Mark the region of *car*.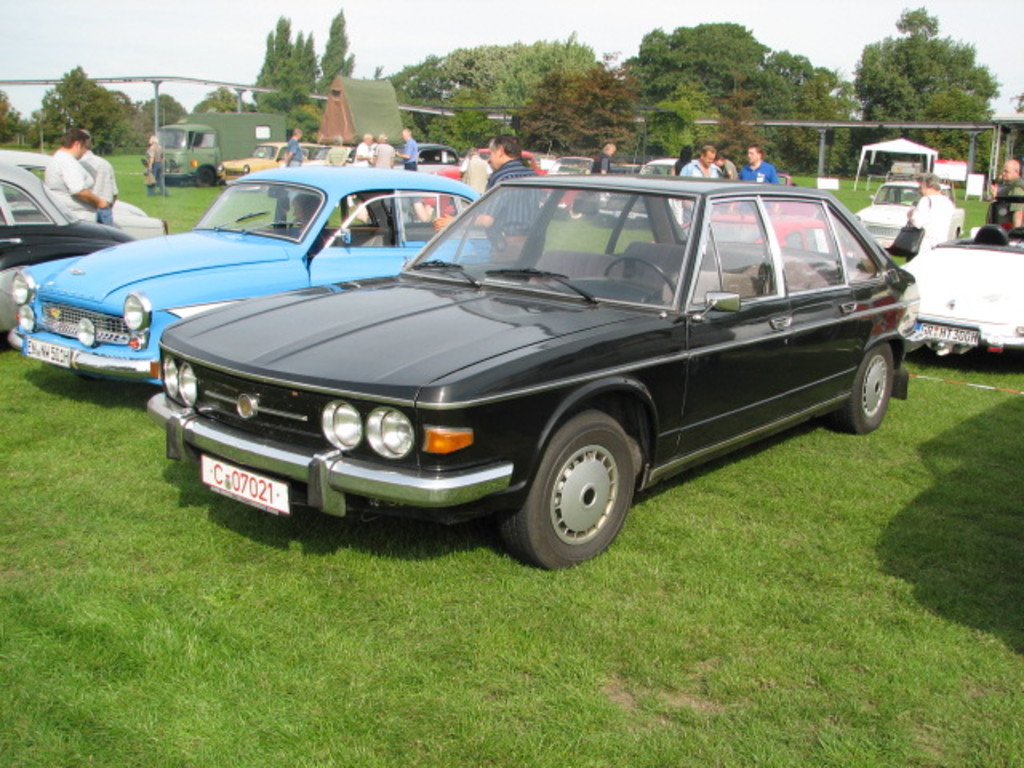
Region: rect(894, 227, 1022, 358).
